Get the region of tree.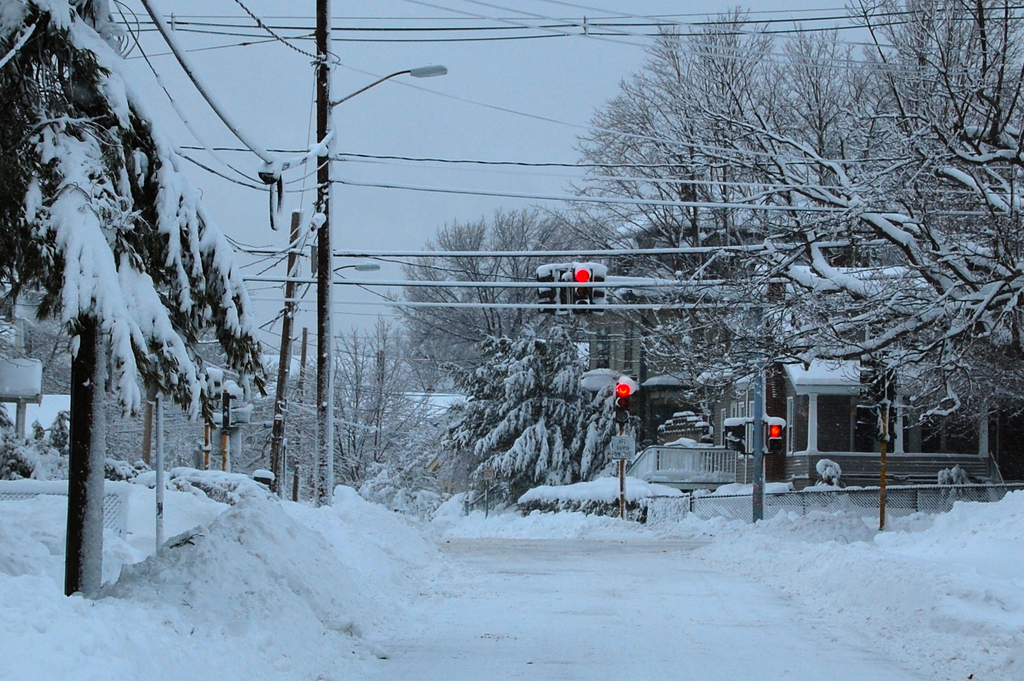
rect(0, 276, 85, 394).
